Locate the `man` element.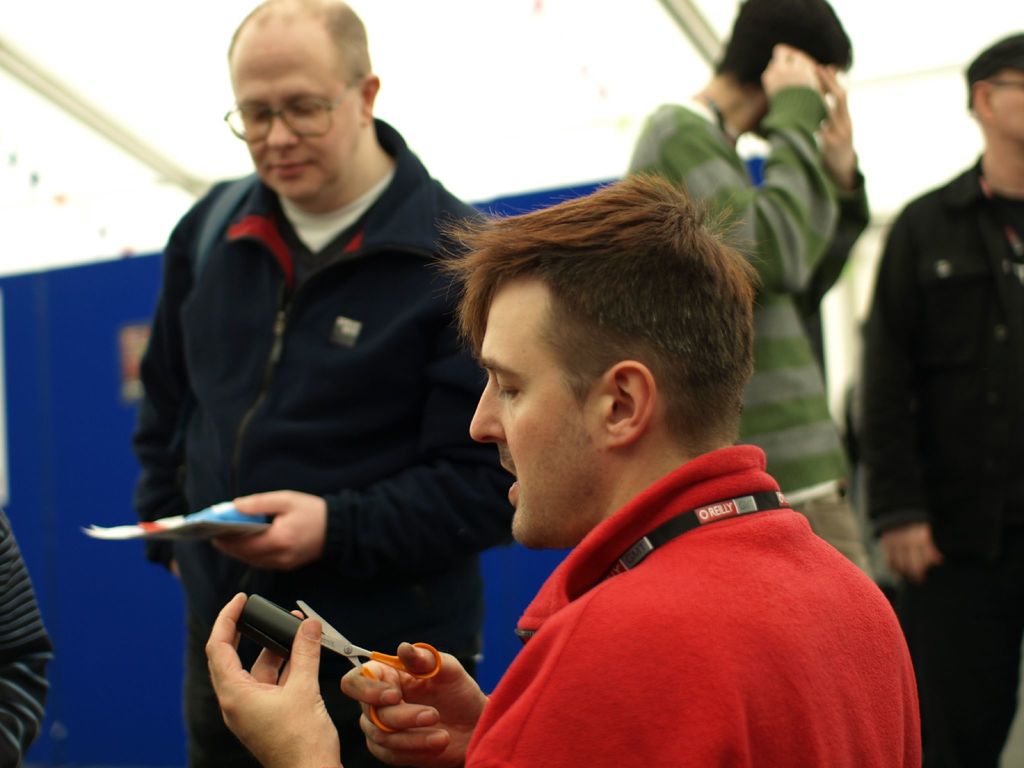
Element bbox: (133,0,504,767).
